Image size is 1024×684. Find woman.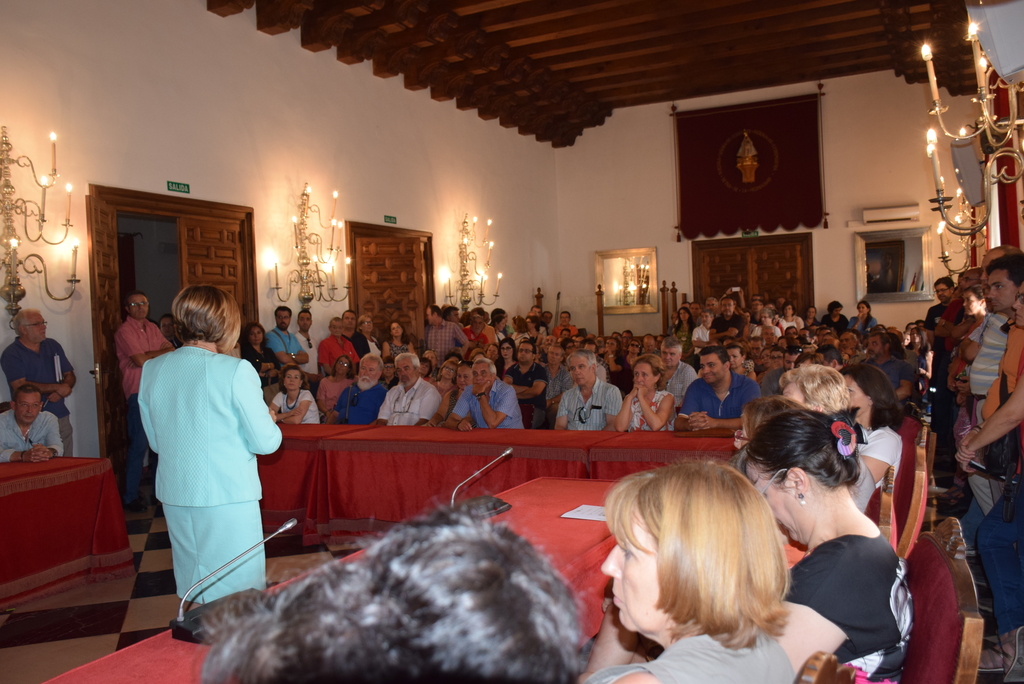
(268,366,330,429).
